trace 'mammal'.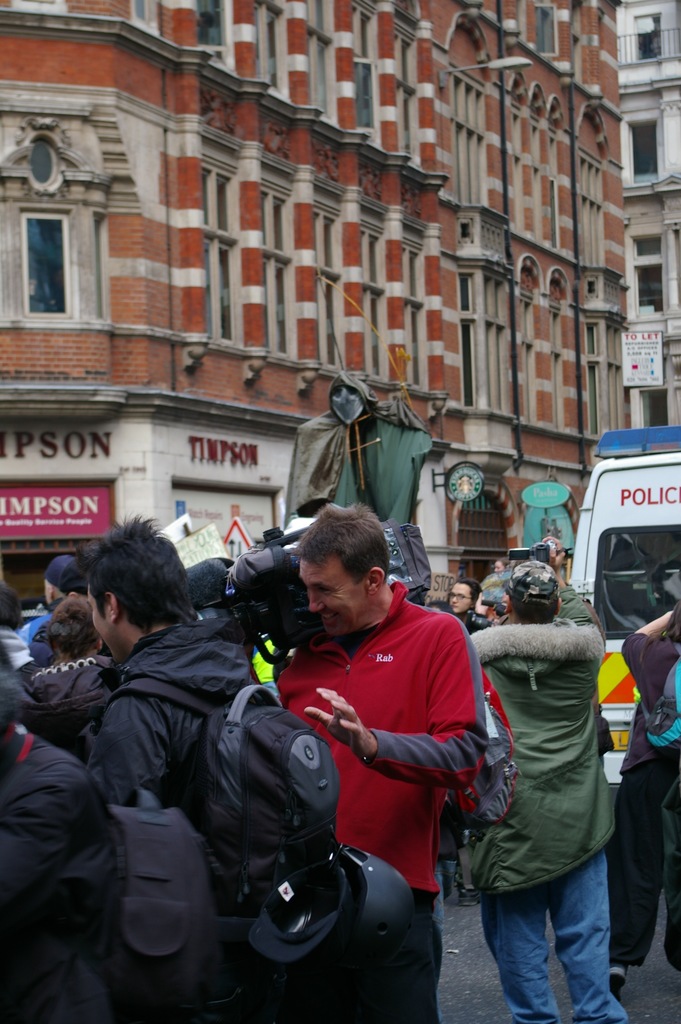
Traced to 449 579 480 620.
